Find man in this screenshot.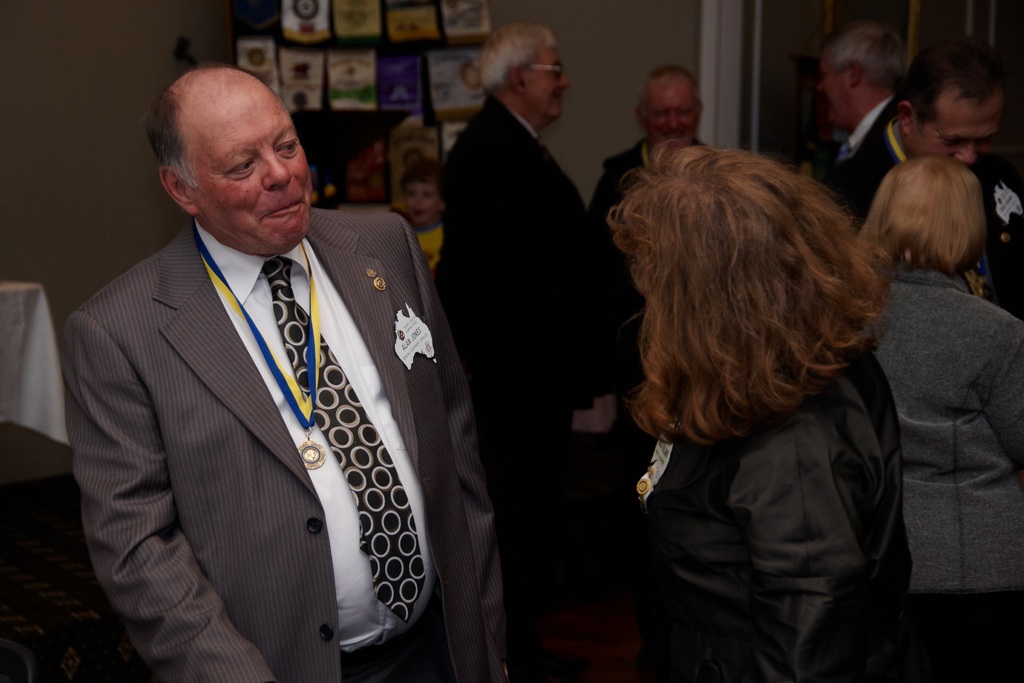
The bounding box for man is region(52, 53, 509, 675).
